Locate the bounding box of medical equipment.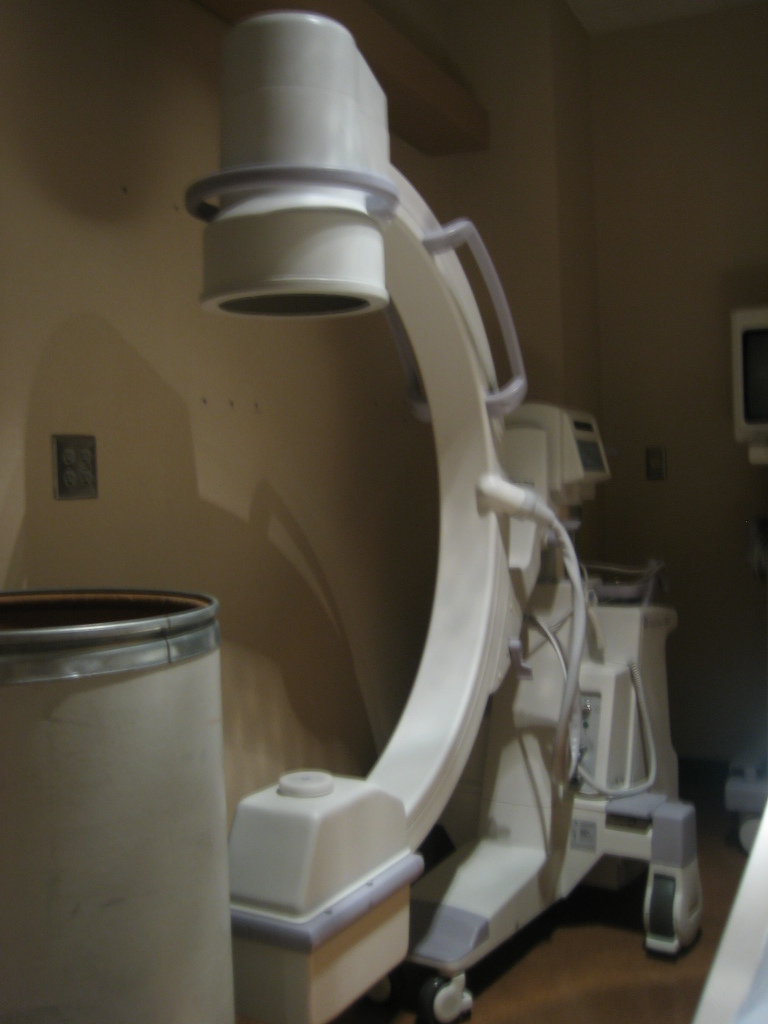
Bounding box: BBox(184, 10, 710, 1023).
